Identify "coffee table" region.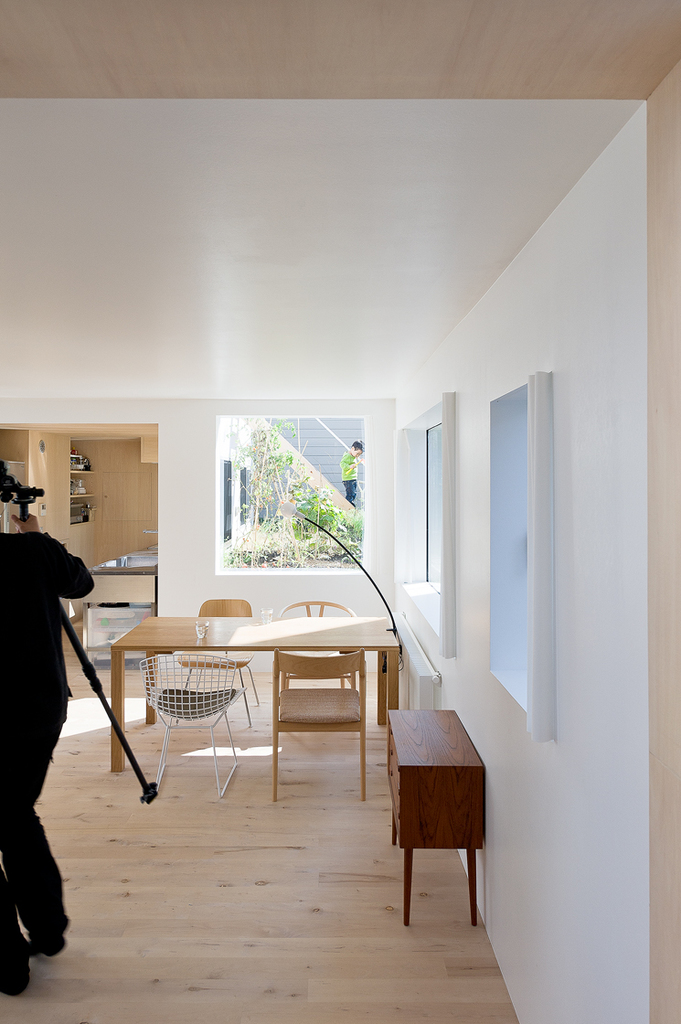
Region: detection(80, 613, 407, 811).
